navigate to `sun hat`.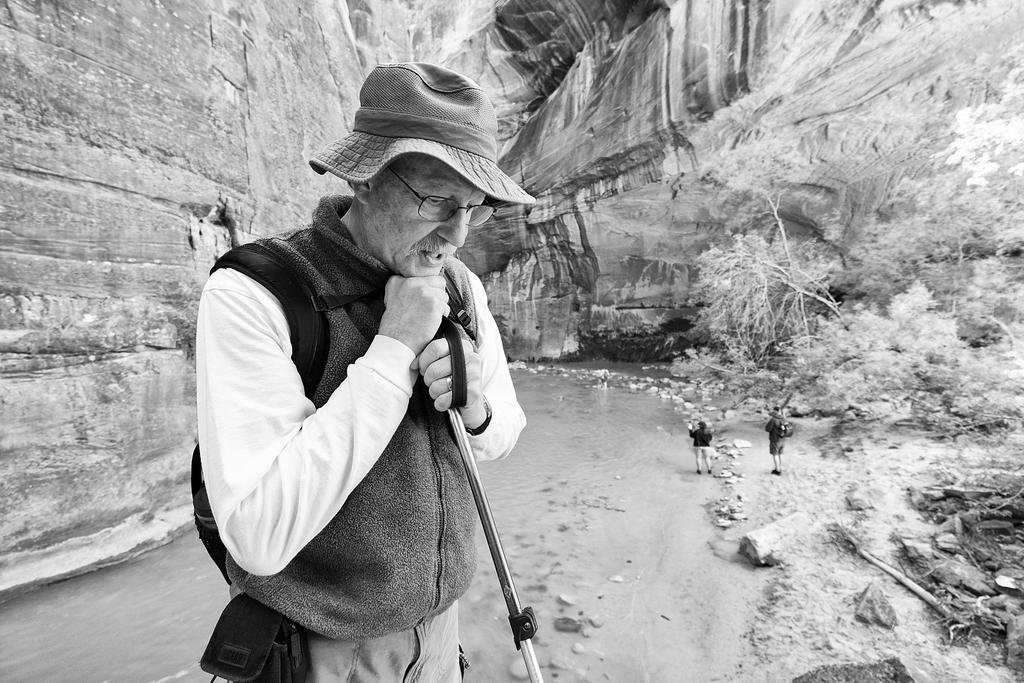
Navigation target: (x1=309, y1=60, x2=541, y2=210).
